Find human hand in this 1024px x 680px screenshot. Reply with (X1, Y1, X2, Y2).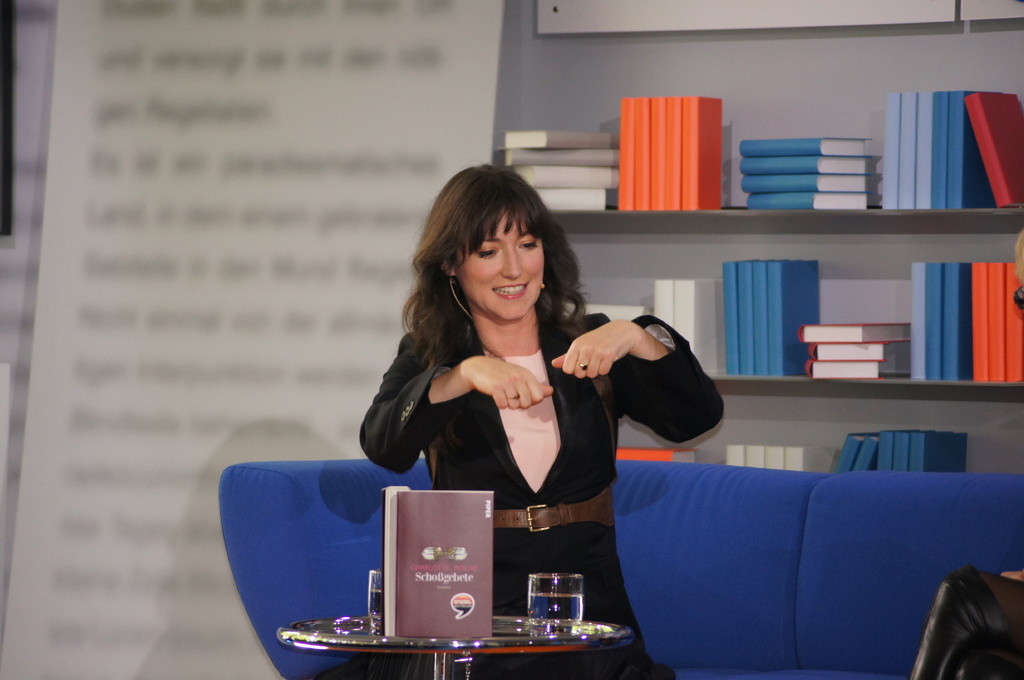
(459, 356, 556, 411).
